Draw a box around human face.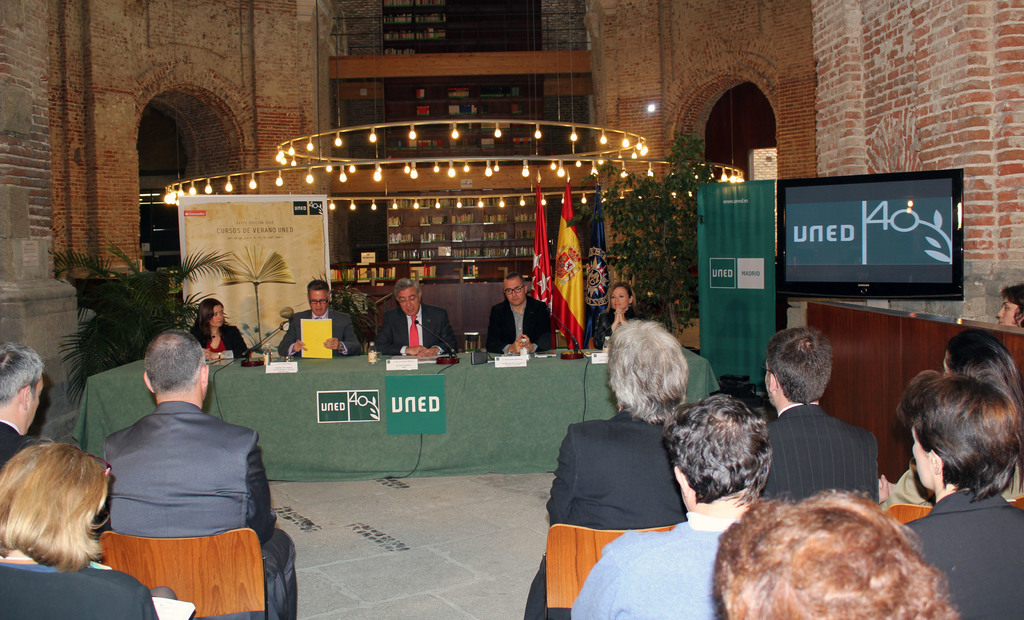
crop(307, 287, 327, 315).
